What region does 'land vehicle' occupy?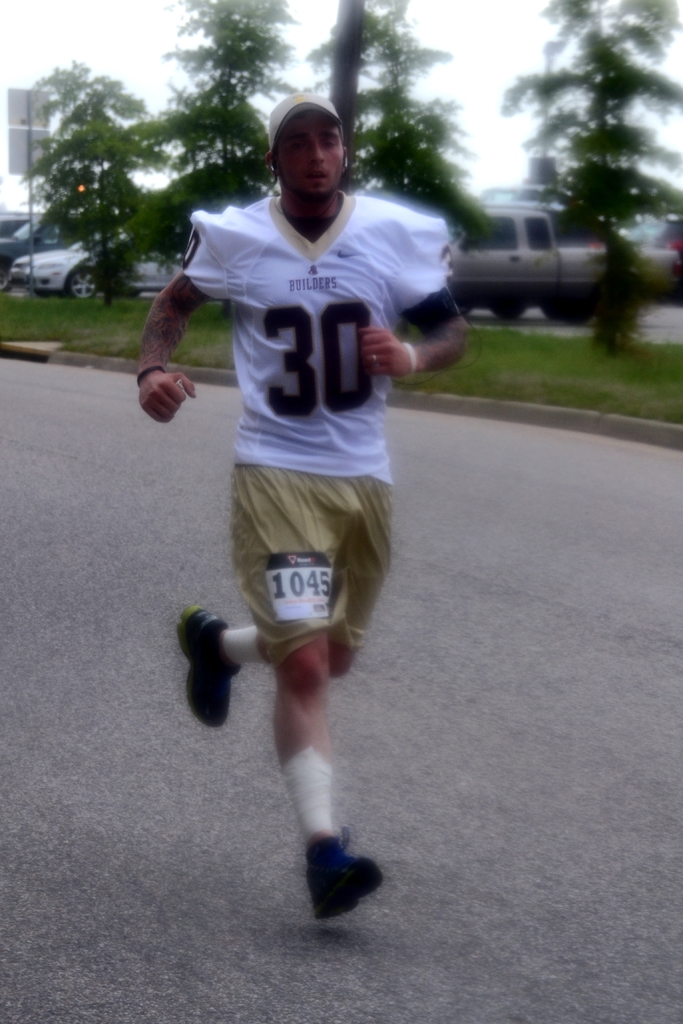
[x1=613, y1=211, x2=682, y2=296].
